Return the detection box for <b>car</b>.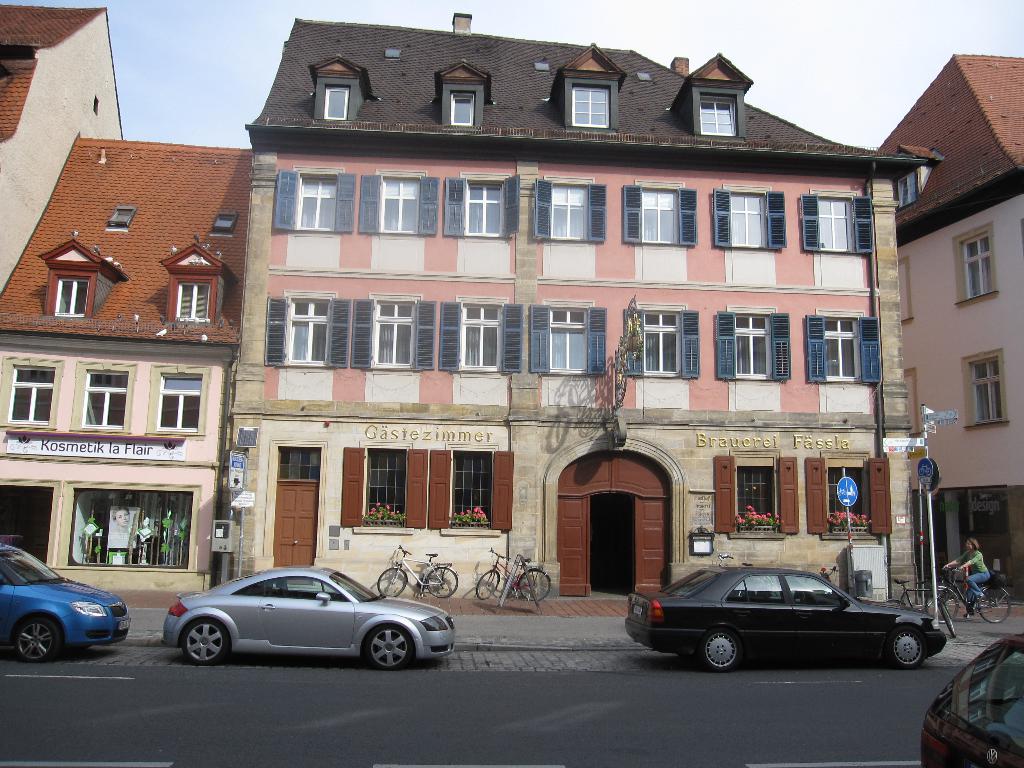
0, 538, 127, 669.
